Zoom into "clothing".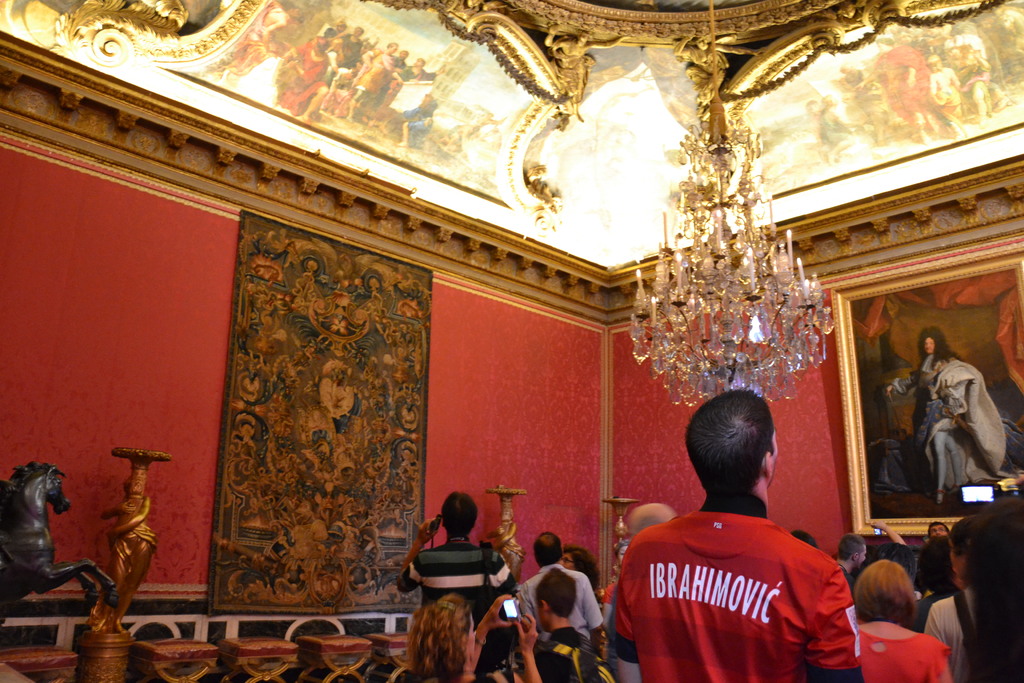
Zoom target: bbox=(101, 490, 158, 623).
